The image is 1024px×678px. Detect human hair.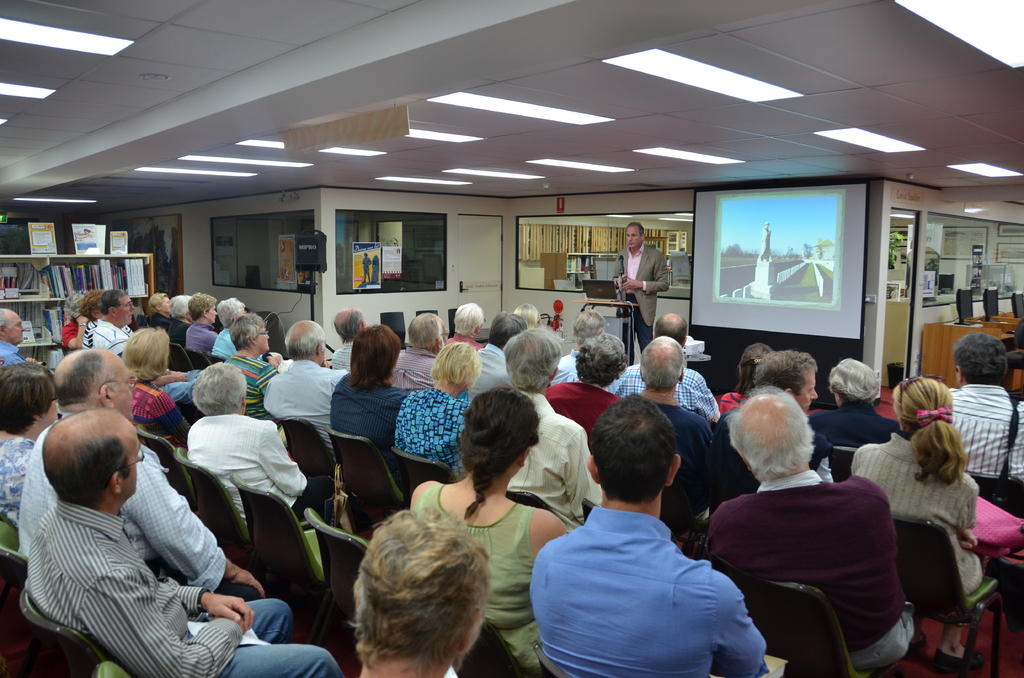
Detection: [left=148, top=291, right=168, bottom=318].
